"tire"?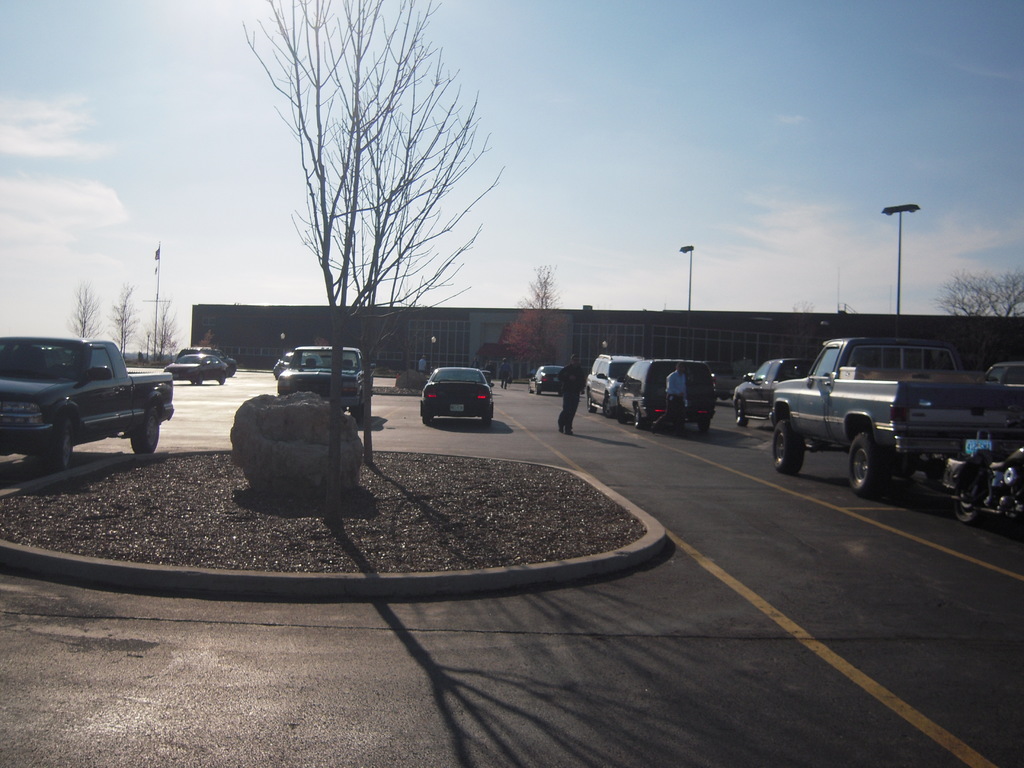
bbox=(733, 397, 748, 426)
